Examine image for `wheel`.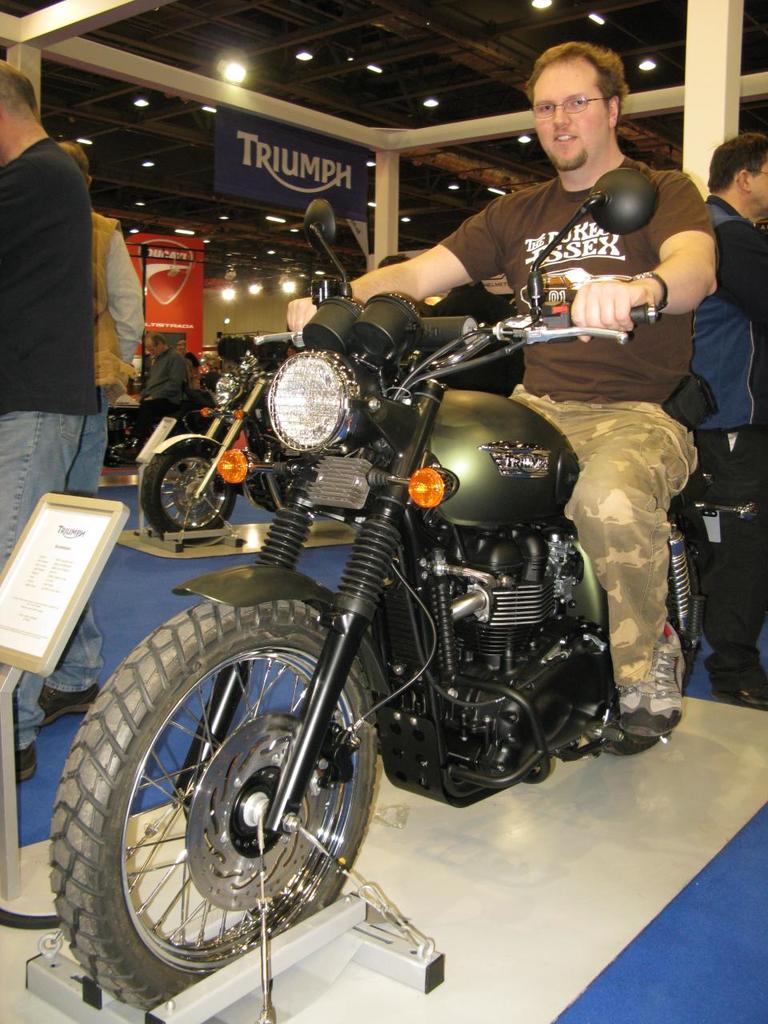
Examination result: detection(600, 543, 704, 762).
